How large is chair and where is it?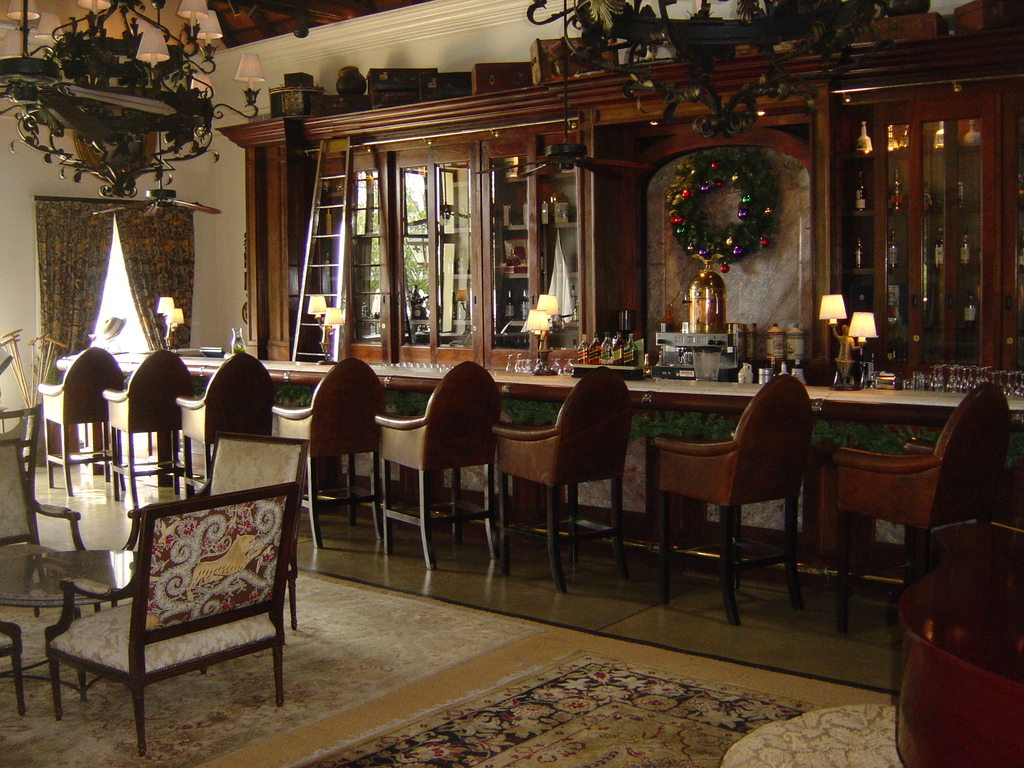
Bounding box: (x1=170, y1=356, x2=280, y2=501).
